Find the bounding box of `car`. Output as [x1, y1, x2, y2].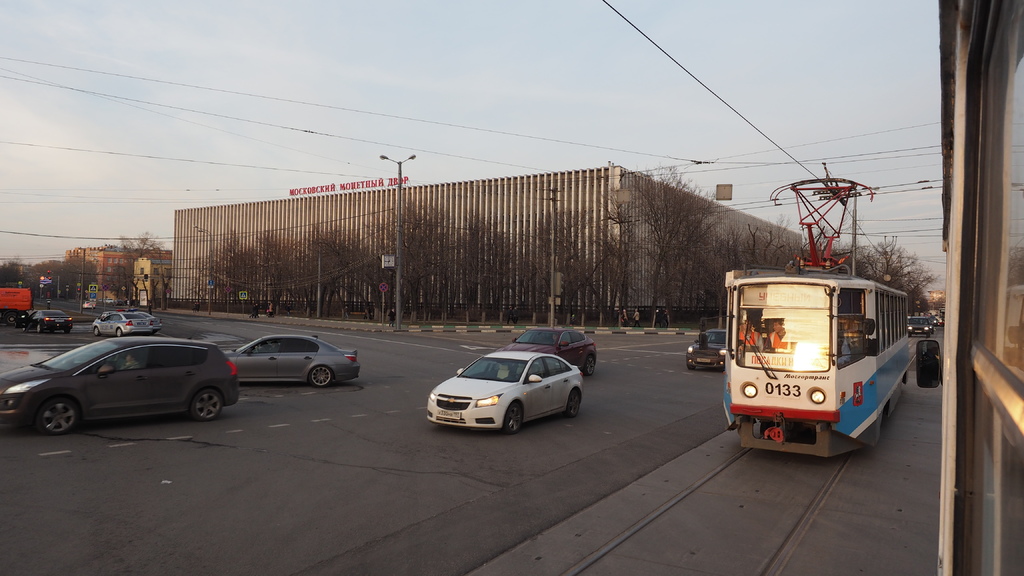
[686, 330, 728, 369].
